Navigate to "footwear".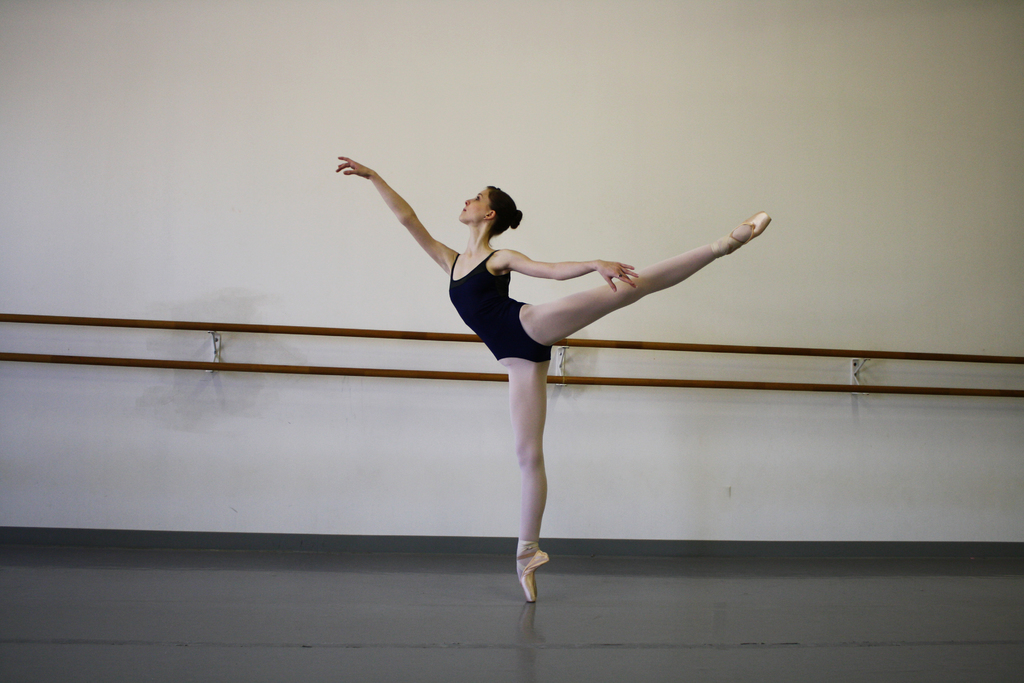
Navigation target: box=[729, 210, 774, 249].
